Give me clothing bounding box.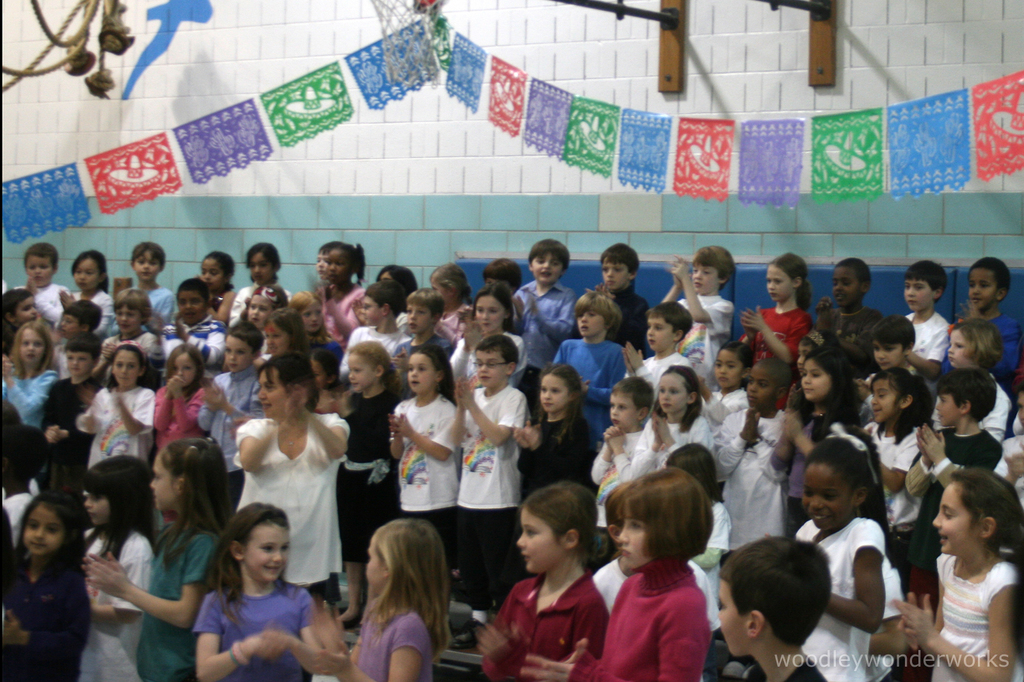
(left=335, top=596, right=438, bottom=681).
